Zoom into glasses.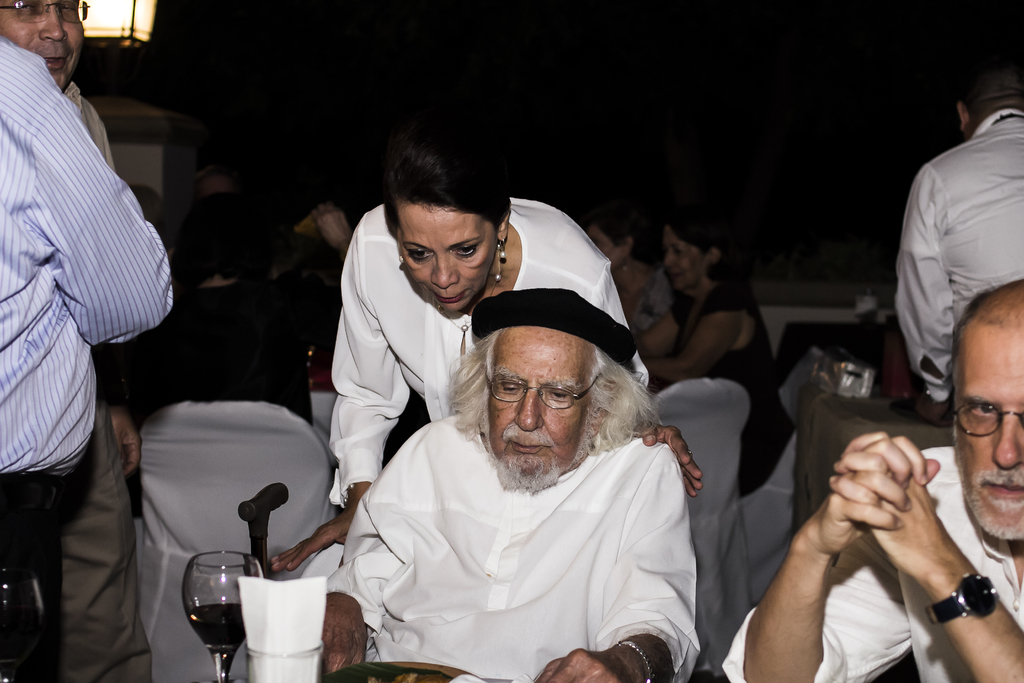
Zoom target: locate(950, 399, 1023, 443).
